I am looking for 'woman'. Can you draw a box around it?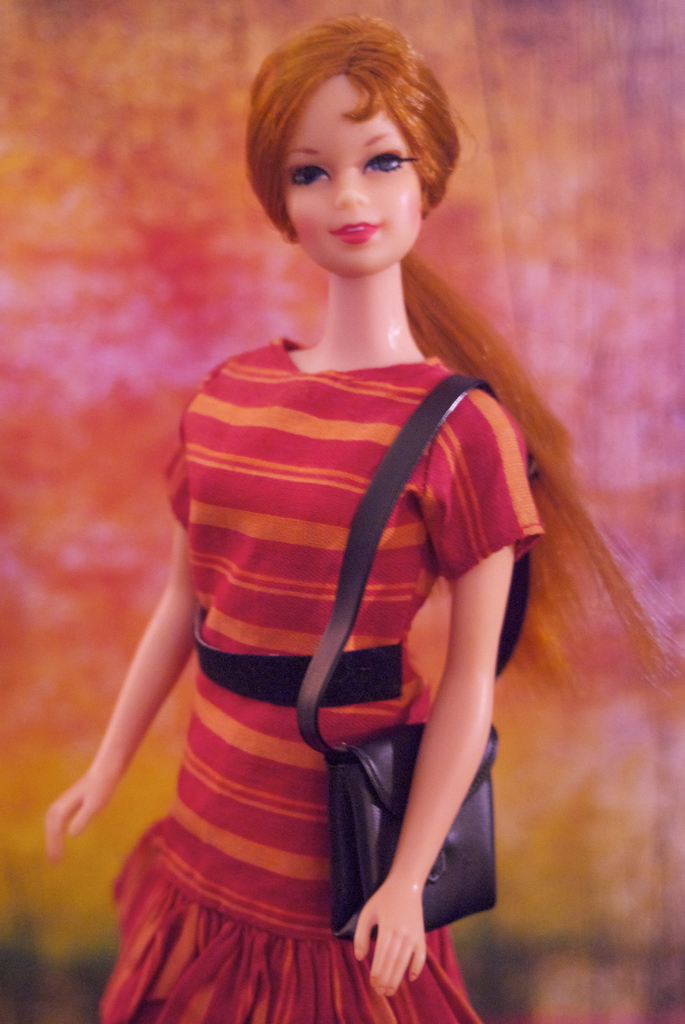
Sure, the bounding box is [43, 16, 539, 1023].
